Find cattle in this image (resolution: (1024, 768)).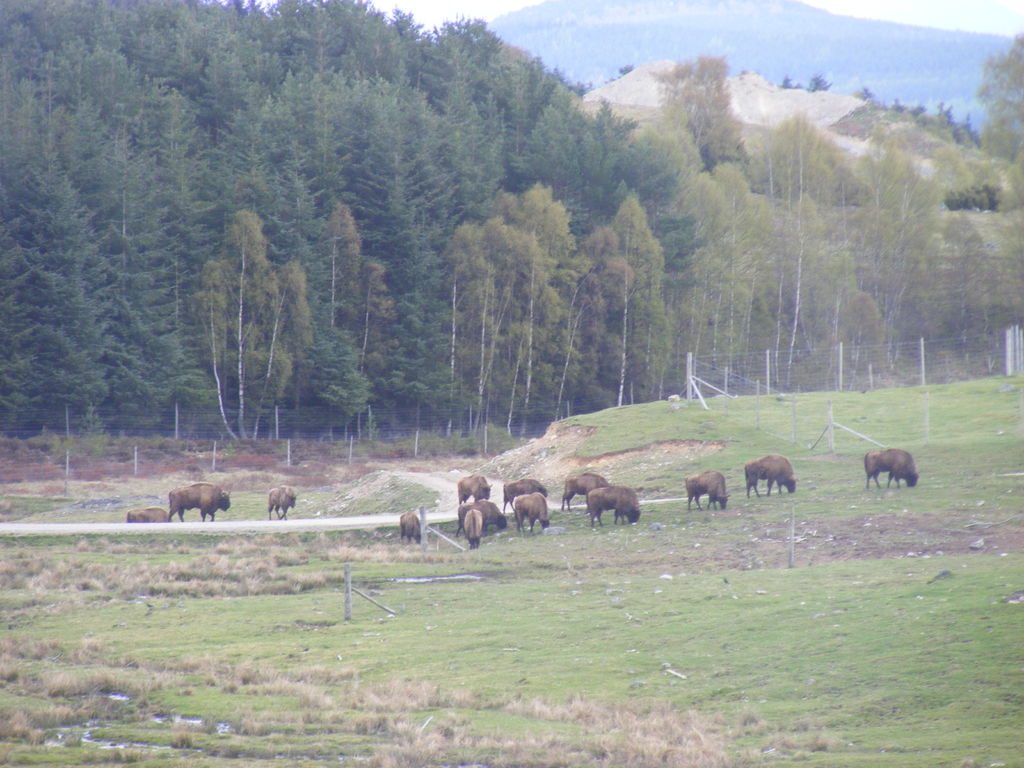
rect(743, 454, 800, 497).
